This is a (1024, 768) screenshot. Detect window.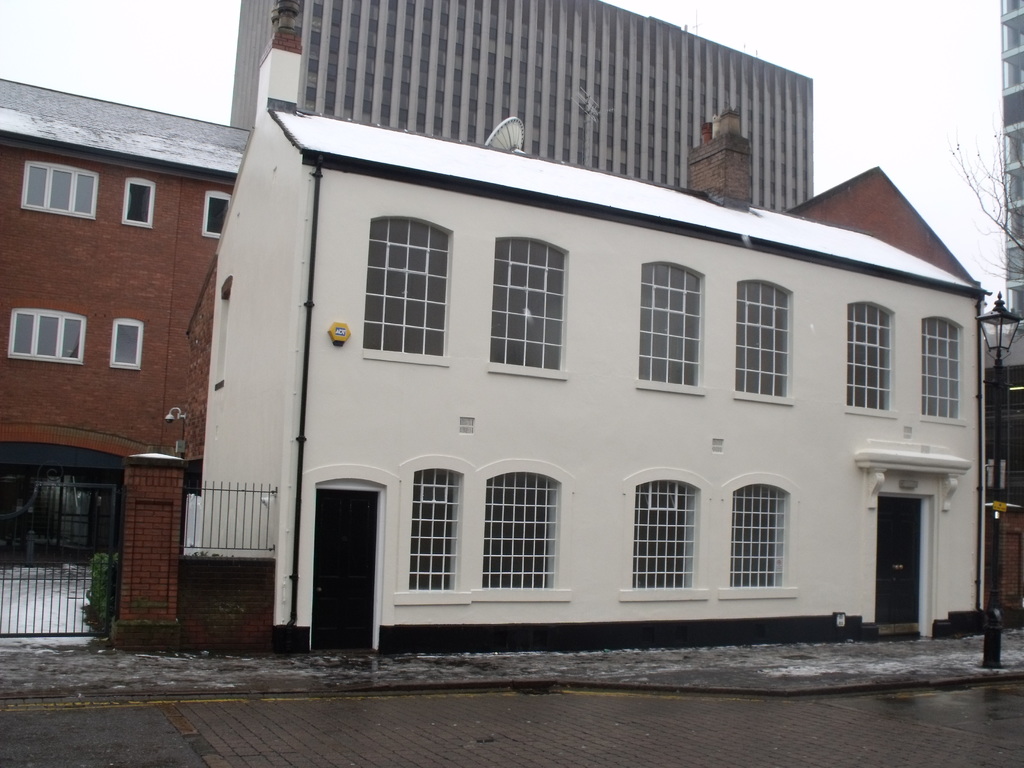
l=26, t=156, r=99, b=223.
